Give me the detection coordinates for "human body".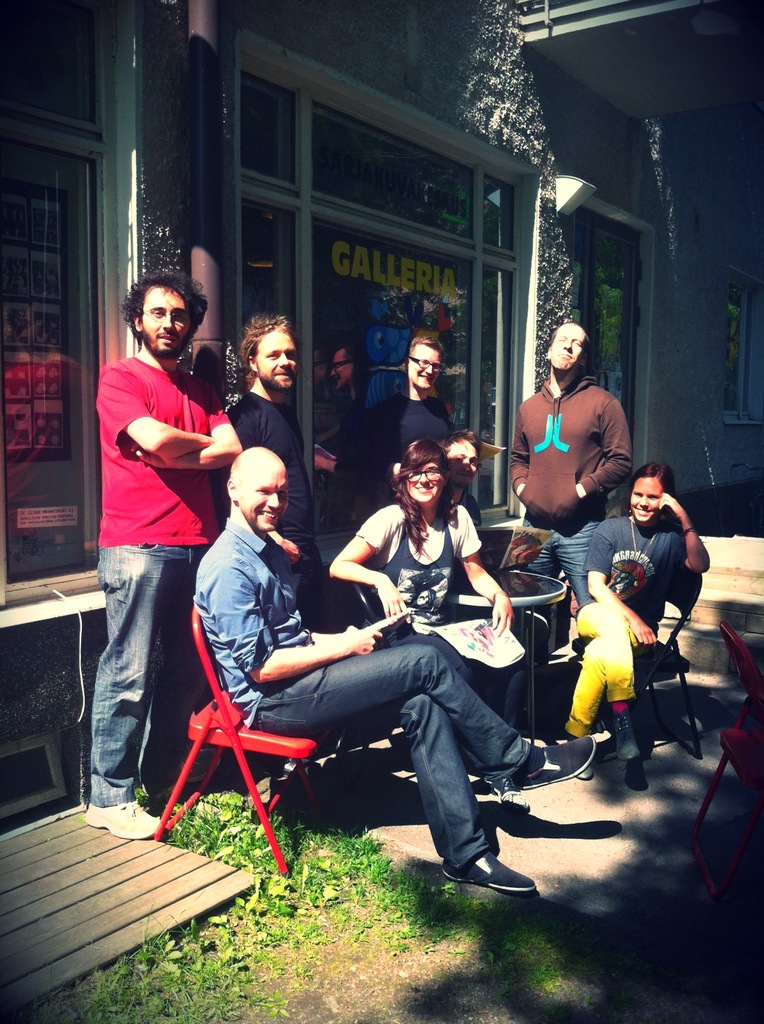
bbox=[511, 312, 643, 693].
